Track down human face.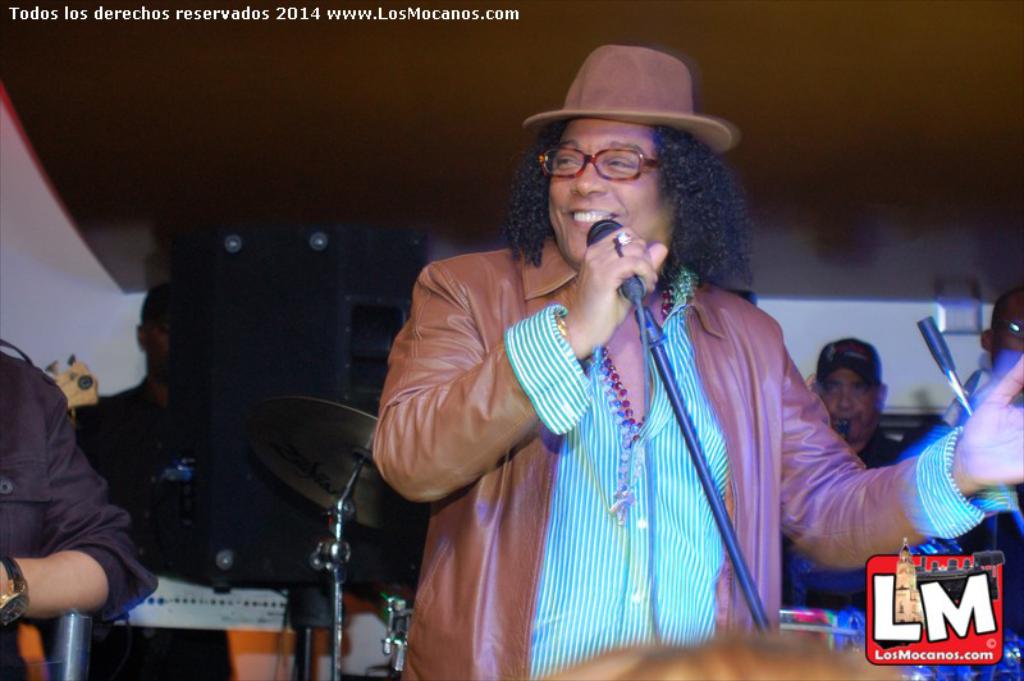
Tracked to x1=548 y1=123 x2=672 y2=265.
